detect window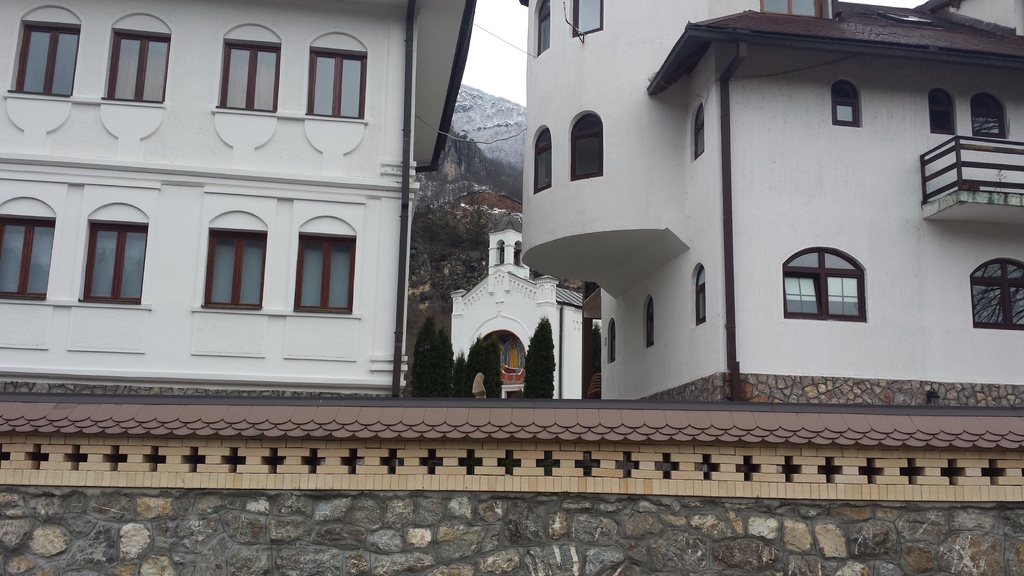
select_region(212, 22, 278, 115)
